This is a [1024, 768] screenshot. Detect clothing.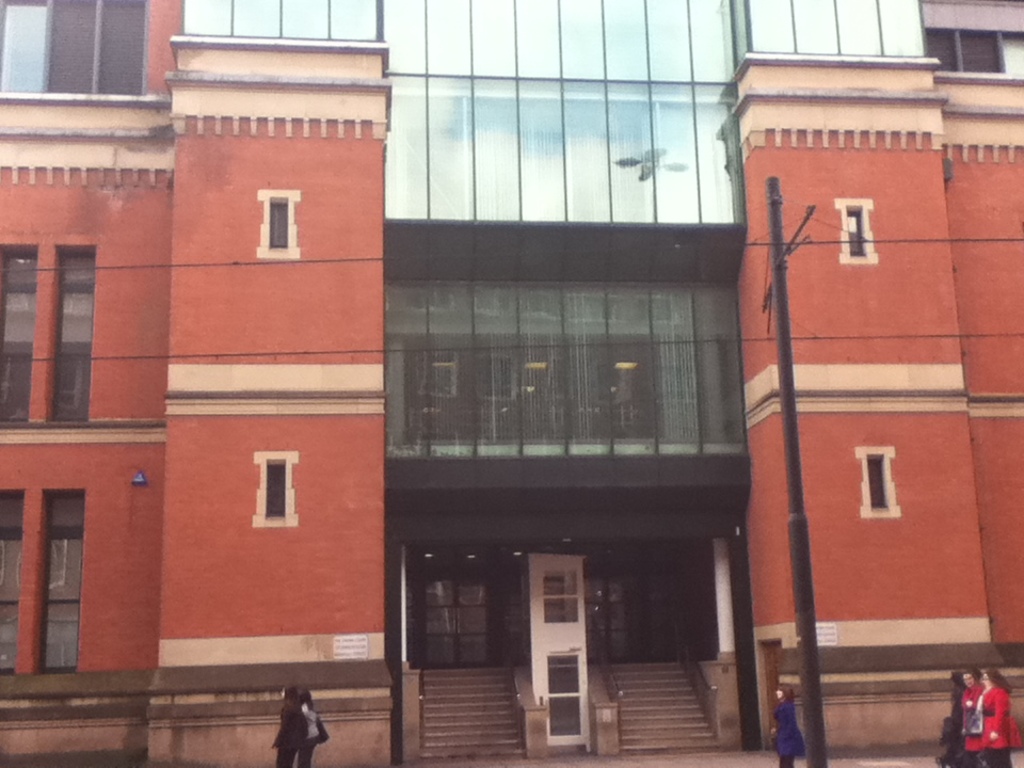
{"left": 301, "top": 693, "right": 323, "bottom": 767}.
